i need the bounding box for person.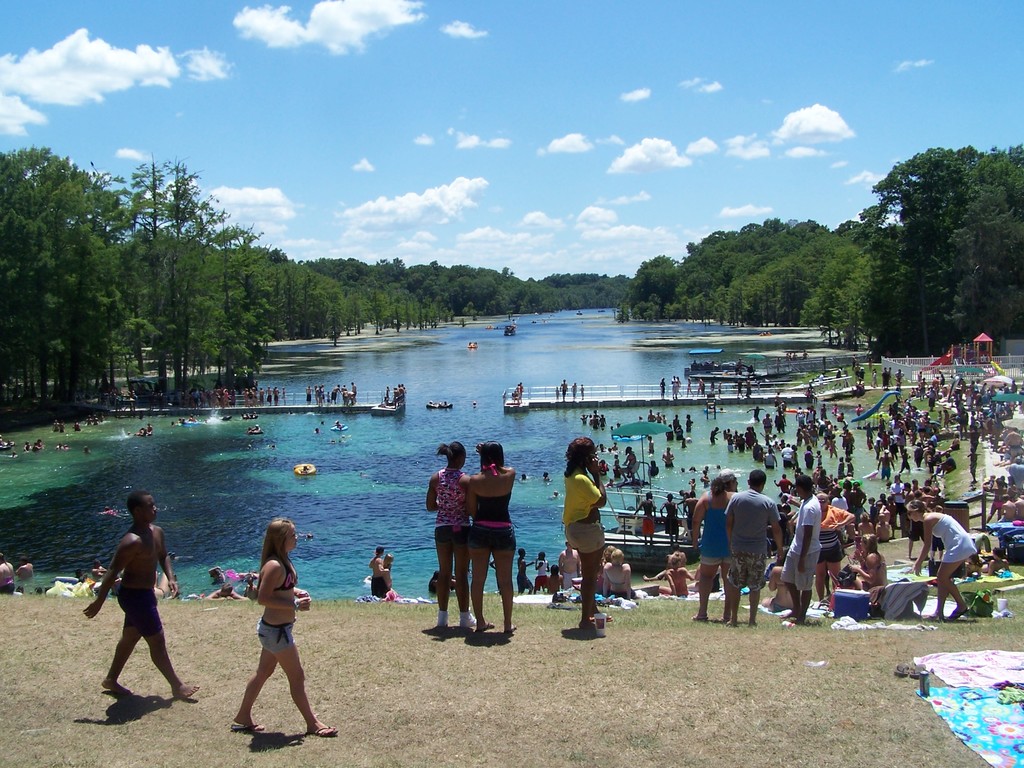
Here it is: <bbox>220, 510, 311, 737</bbox>.
